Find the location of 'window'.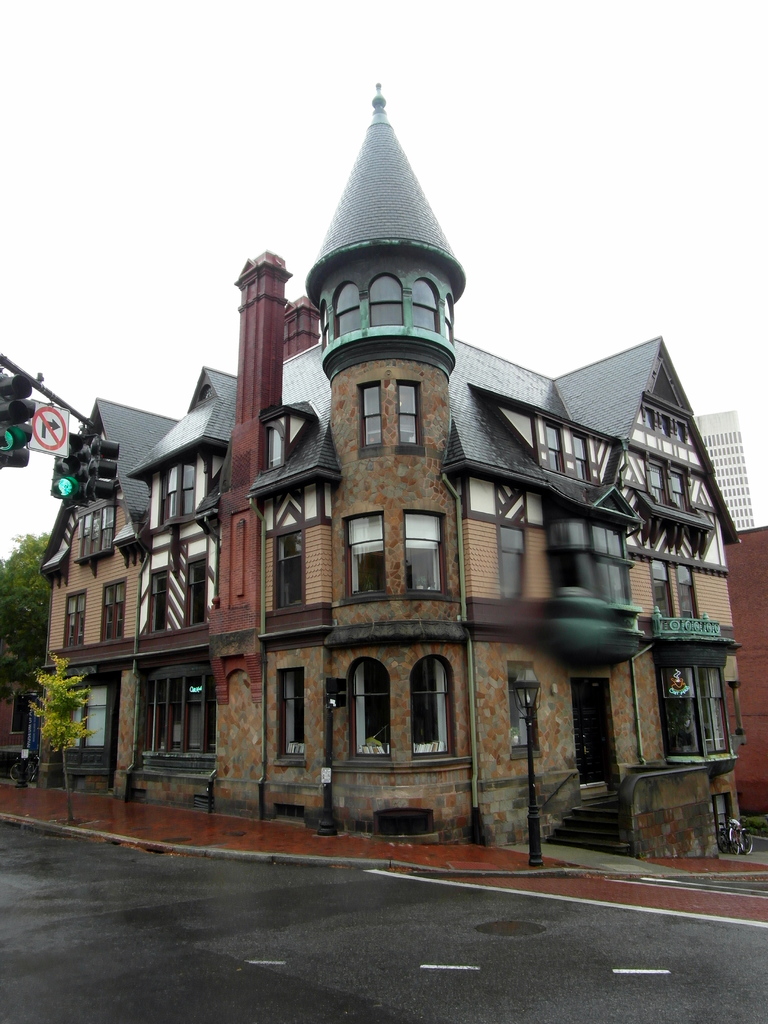
Location: pyautogui.locateOnScreen(65, 671, 116, 774).
